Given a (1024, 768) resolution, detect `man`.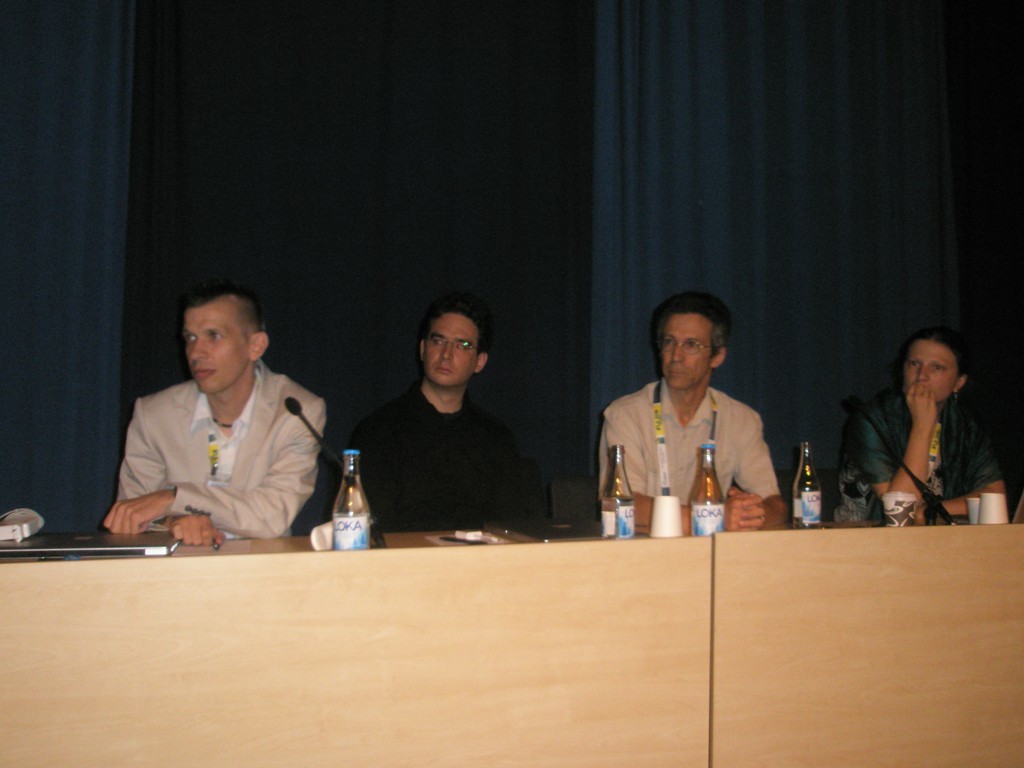
591/300/782/530.
